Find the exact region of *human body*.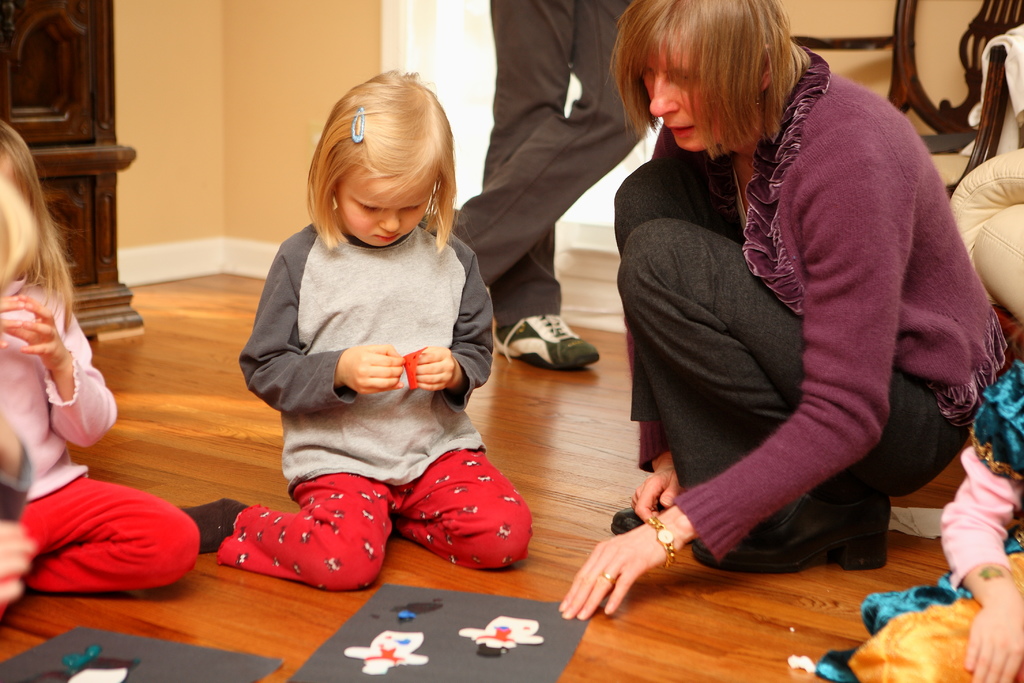
Exact region: bbox(178, 220, 532, 596).
